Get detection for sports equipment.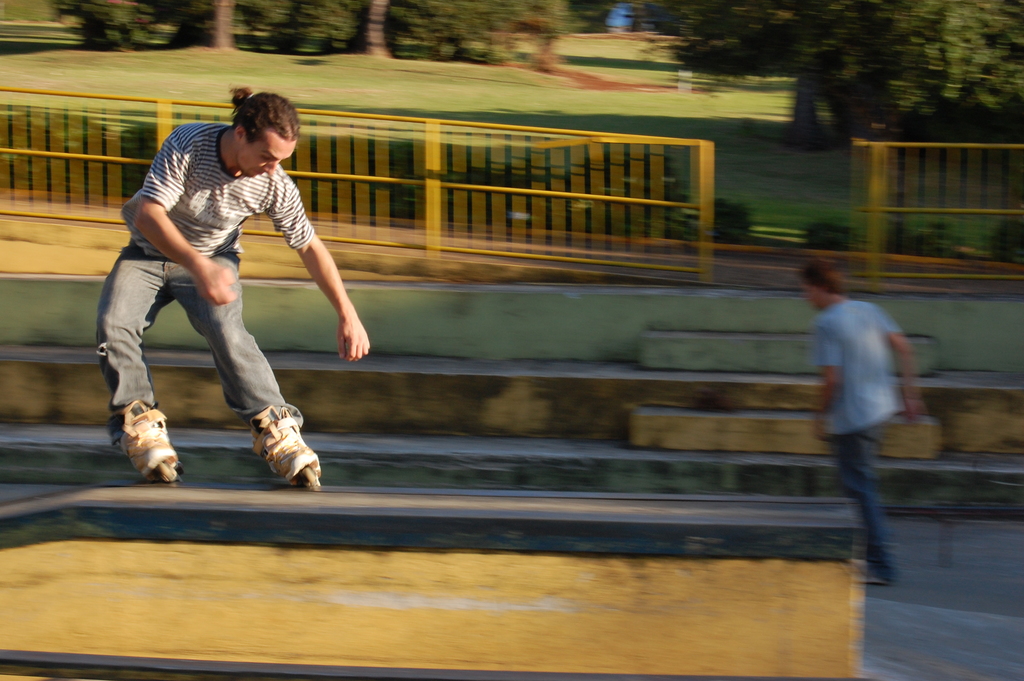
Detection: (x1=240, y1=401, x2=325, y2=495).
